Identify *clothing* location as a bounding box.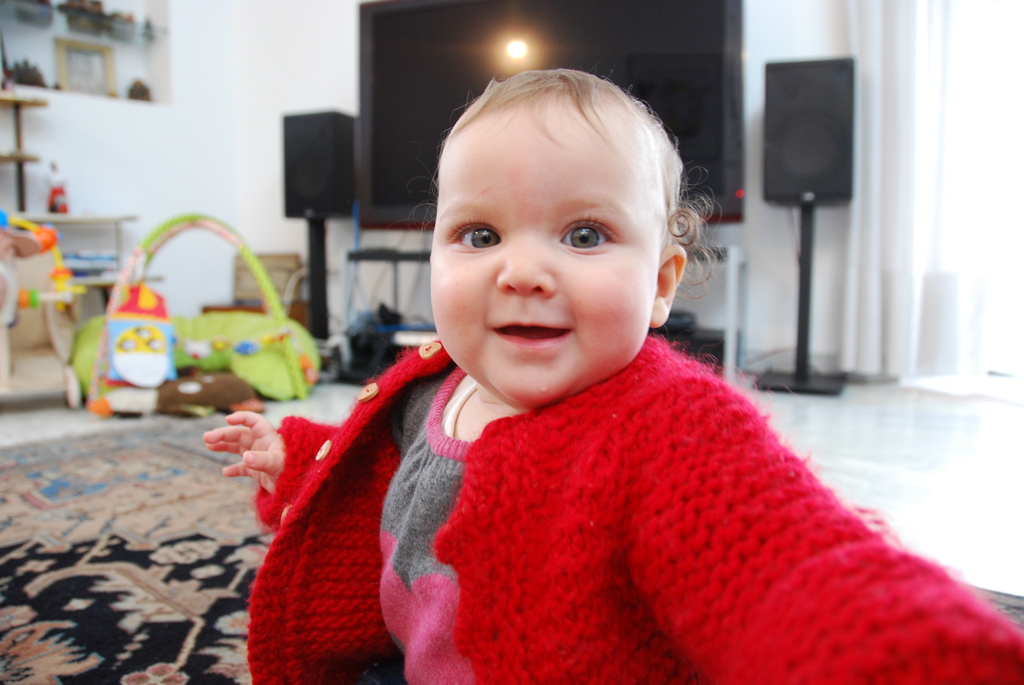
x1=263 y1=231 x2=932 y2=684.
